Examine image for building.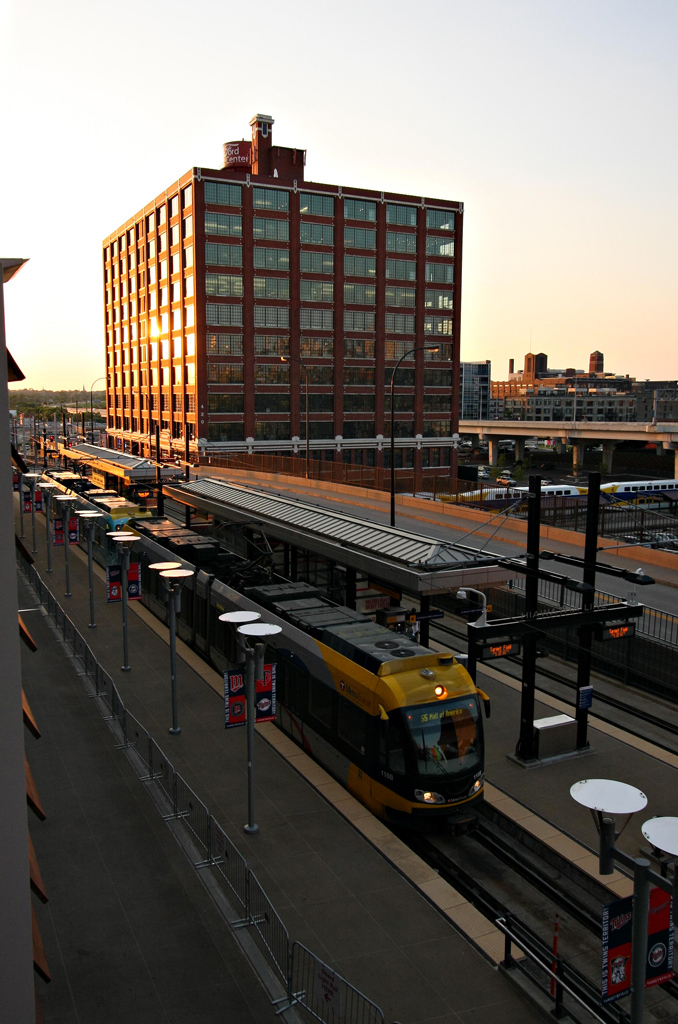
Examination result: pyautogui.locateOnScreen(99, 111, 466, 491).
